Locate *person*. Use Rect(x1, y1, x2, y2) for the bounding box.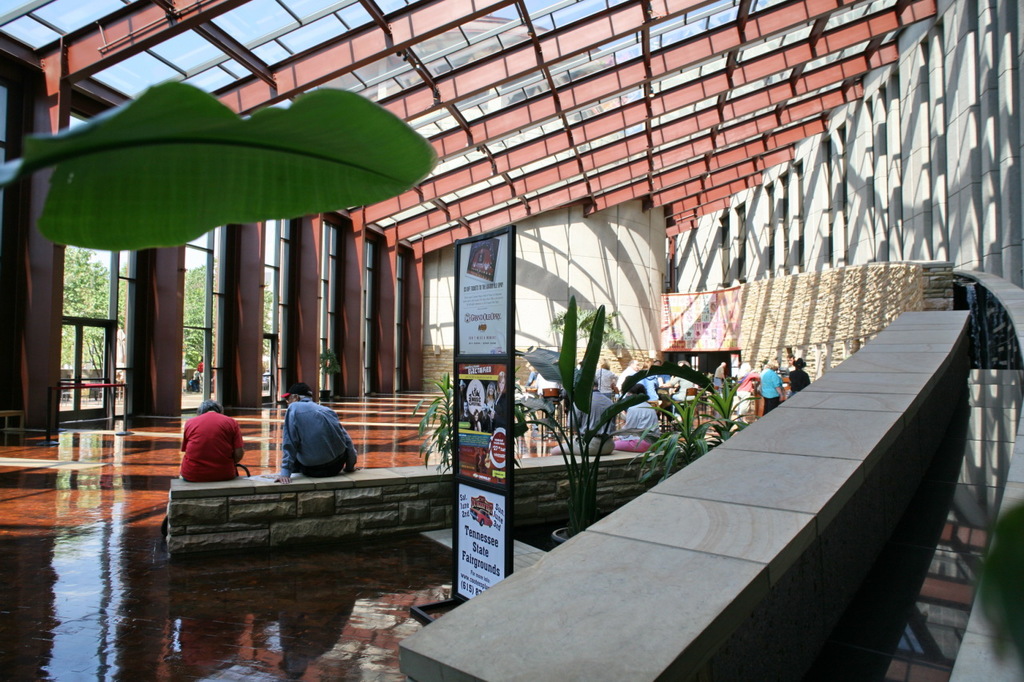
Rect(711, 360, 724, 393).
